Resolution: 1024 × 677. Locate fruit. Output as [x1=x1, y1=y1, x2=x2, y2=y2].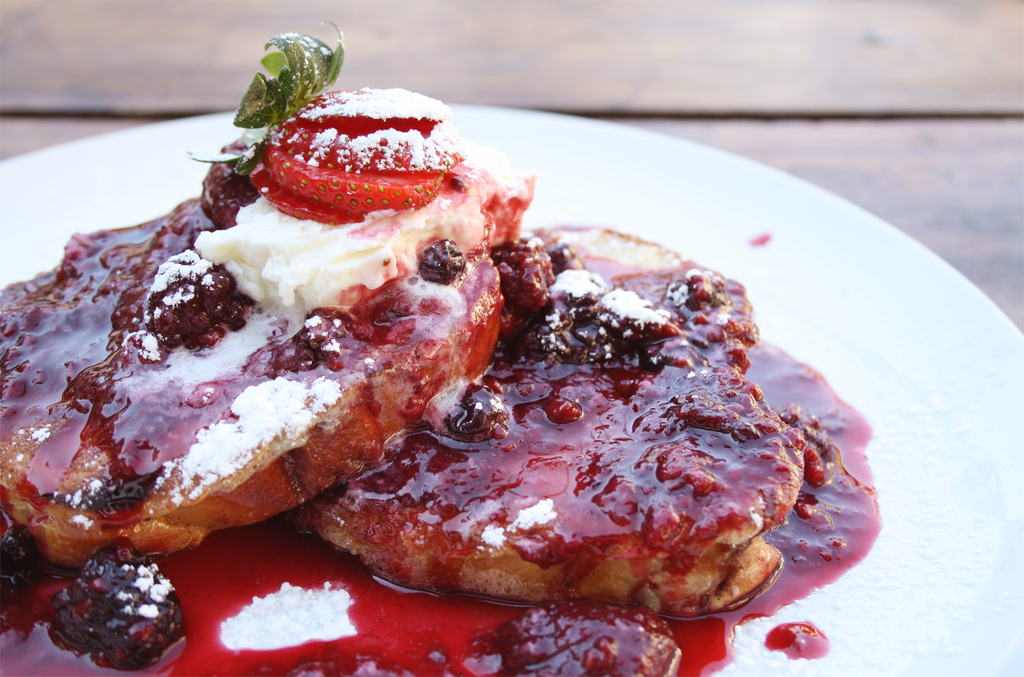
[x1=43, y1=565, x2=183, y2=668].
